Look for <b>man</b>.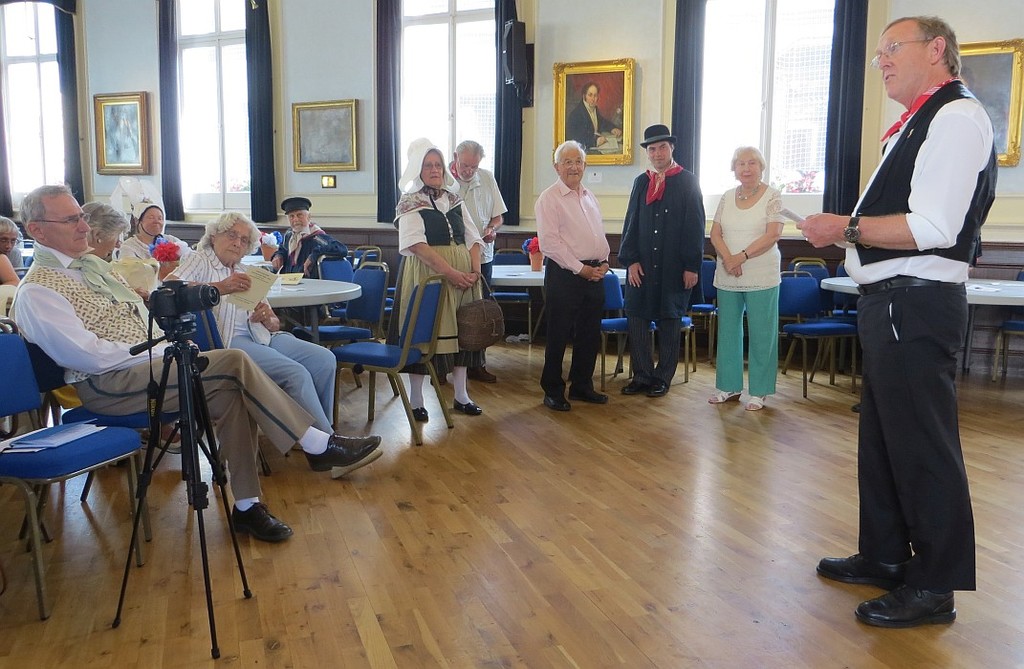
Found: select_region(534, 140, 614, 417).
